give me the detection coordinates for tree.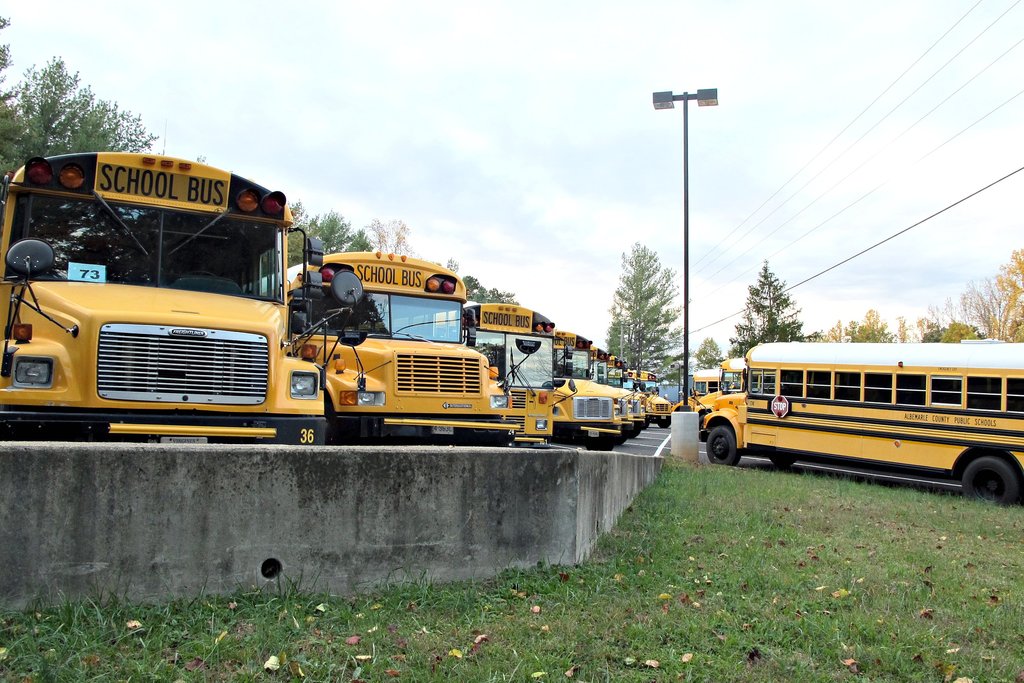
box(730, 257, 837, 371).
